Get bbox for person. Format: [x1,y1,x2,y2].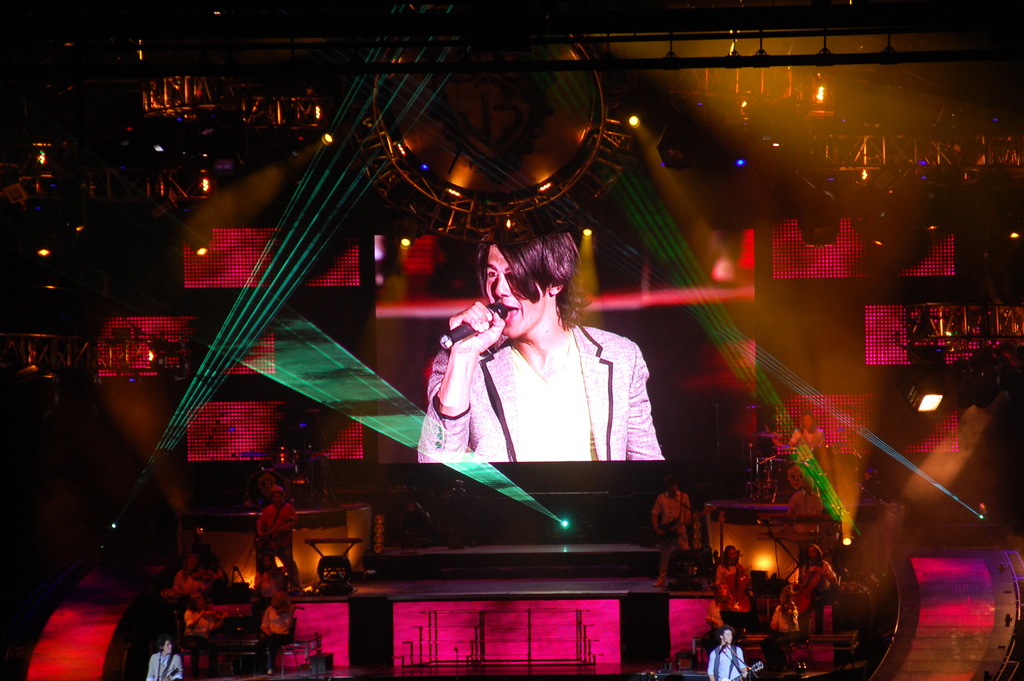
[250,485,294,598].
